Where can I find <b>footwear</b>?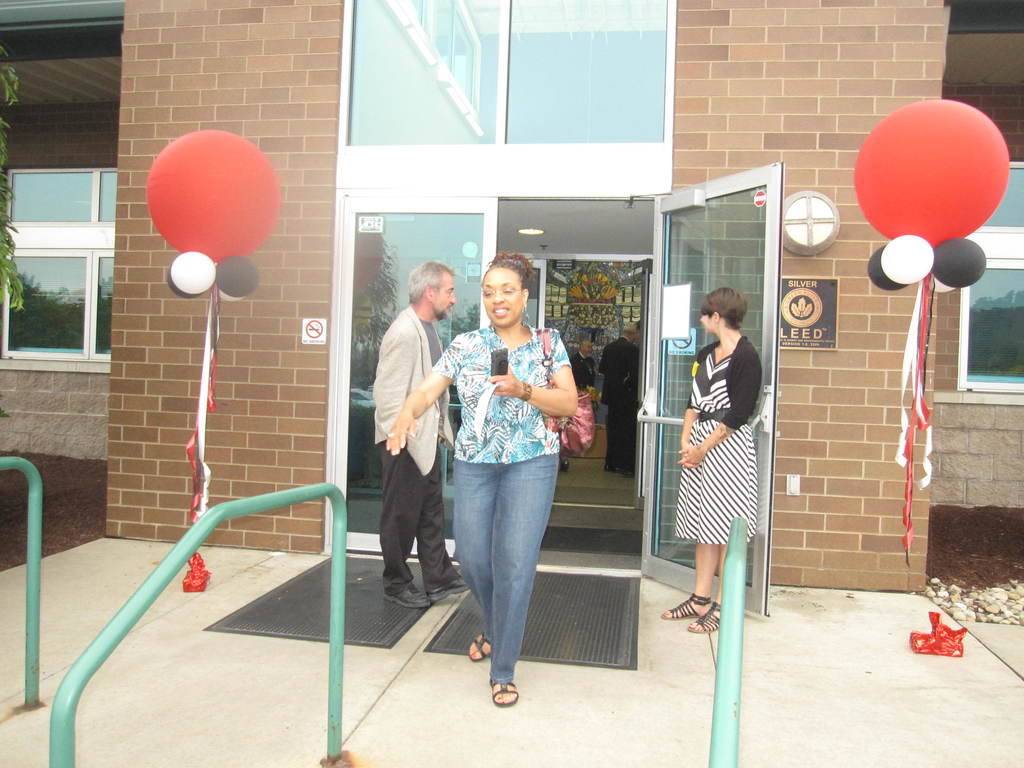
You can find it at (left=382, top=582, right=430, bottom=610).
